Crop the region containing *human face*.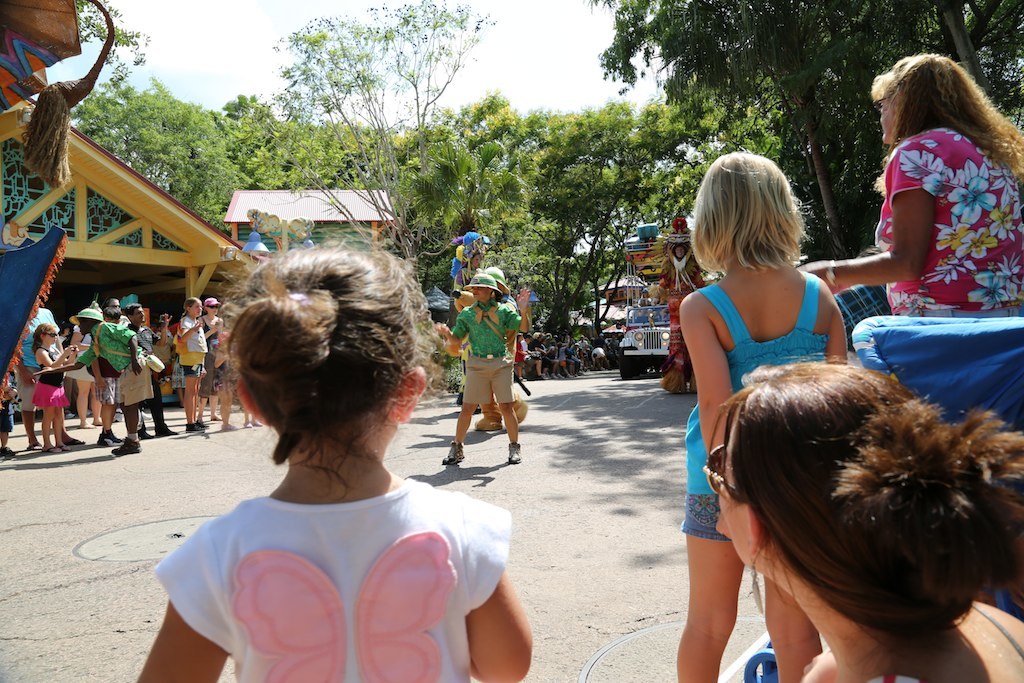
Crop region: 192,302,203,318.
